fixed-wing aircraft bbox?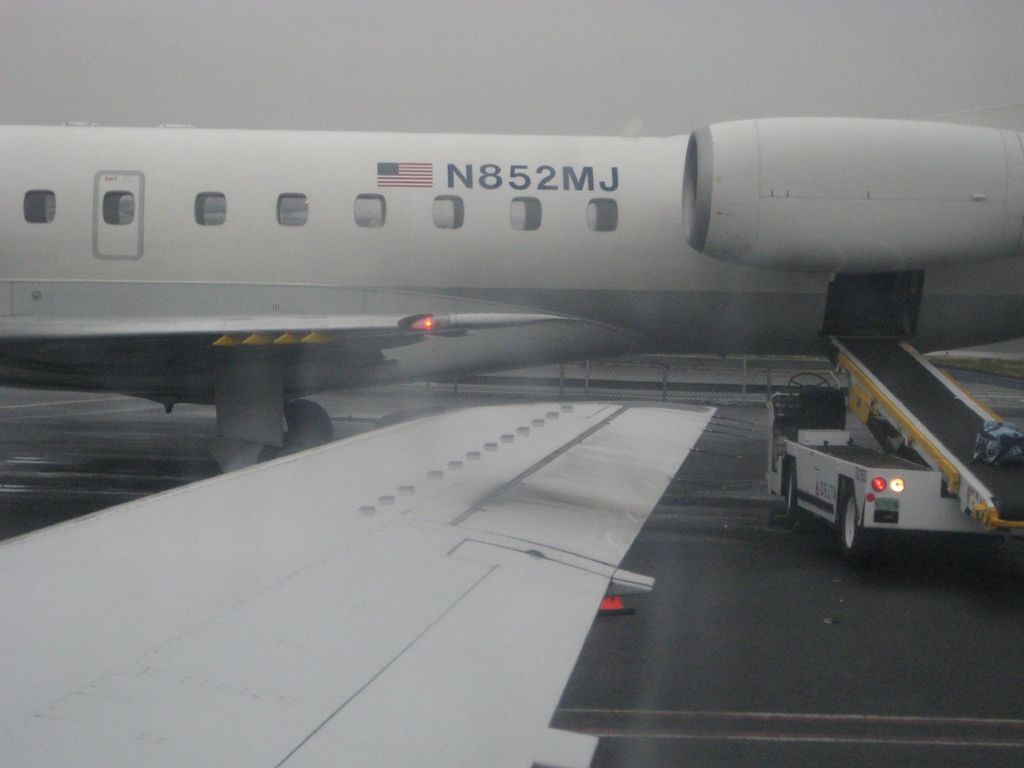
bbox=[3, 114, 1023, 479]
